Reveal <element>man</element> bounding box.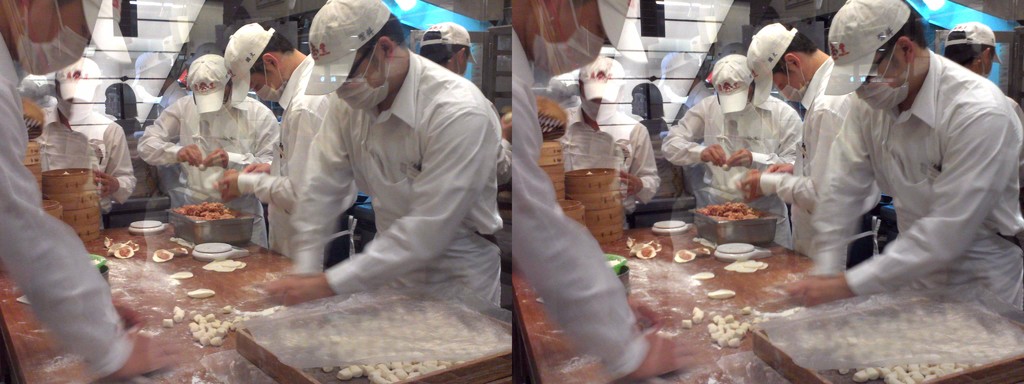
Revealed: [left=260, top=14, right=511, bottom=332].
